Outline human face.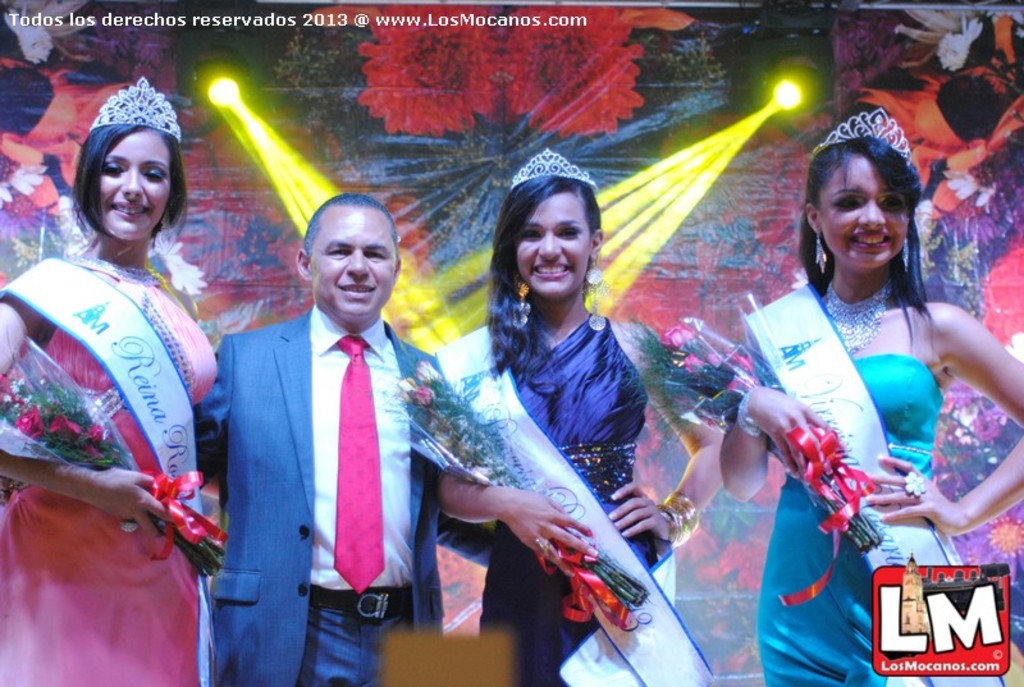
Outline: box=[310, 209, 398, 316].
